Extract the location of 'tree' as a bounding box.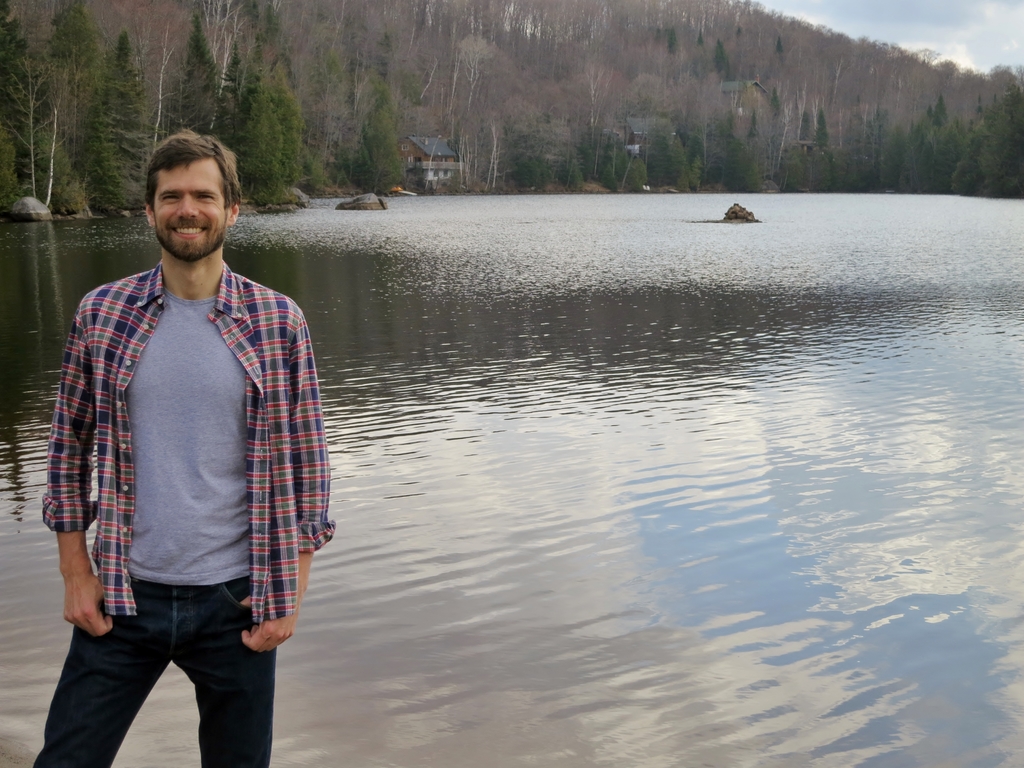
BBox(935, 120, 968, 177).
